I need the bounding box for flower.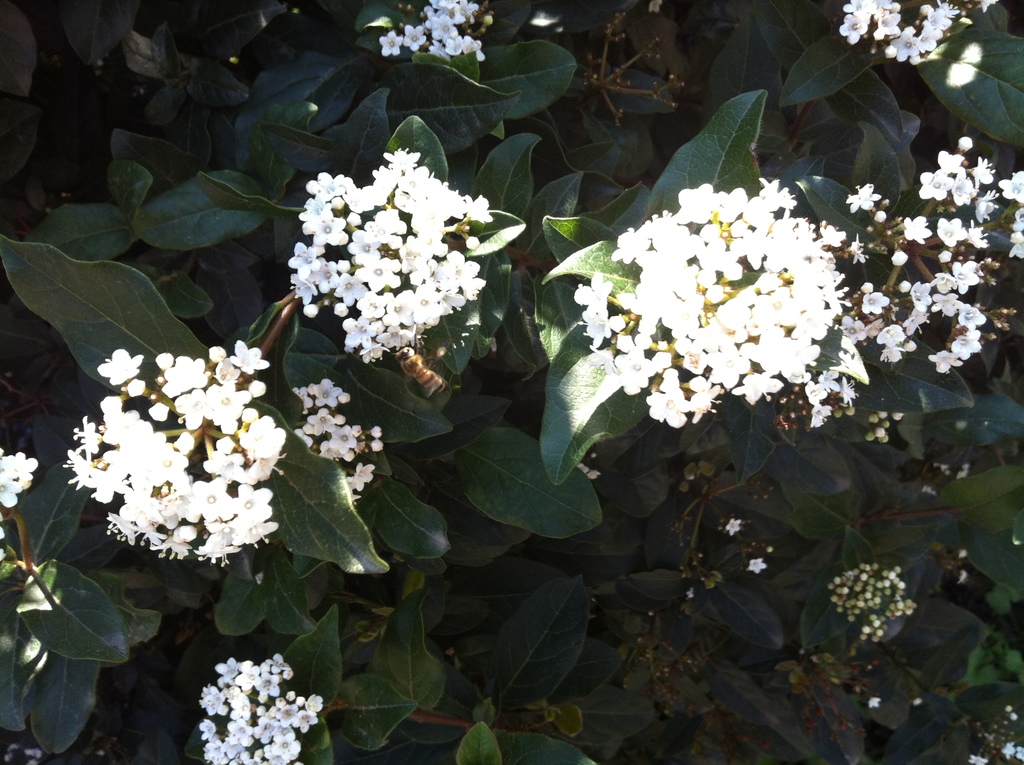
Here it is: pyautogui.locateOnScreen(1011, 711, 1018, 723).
